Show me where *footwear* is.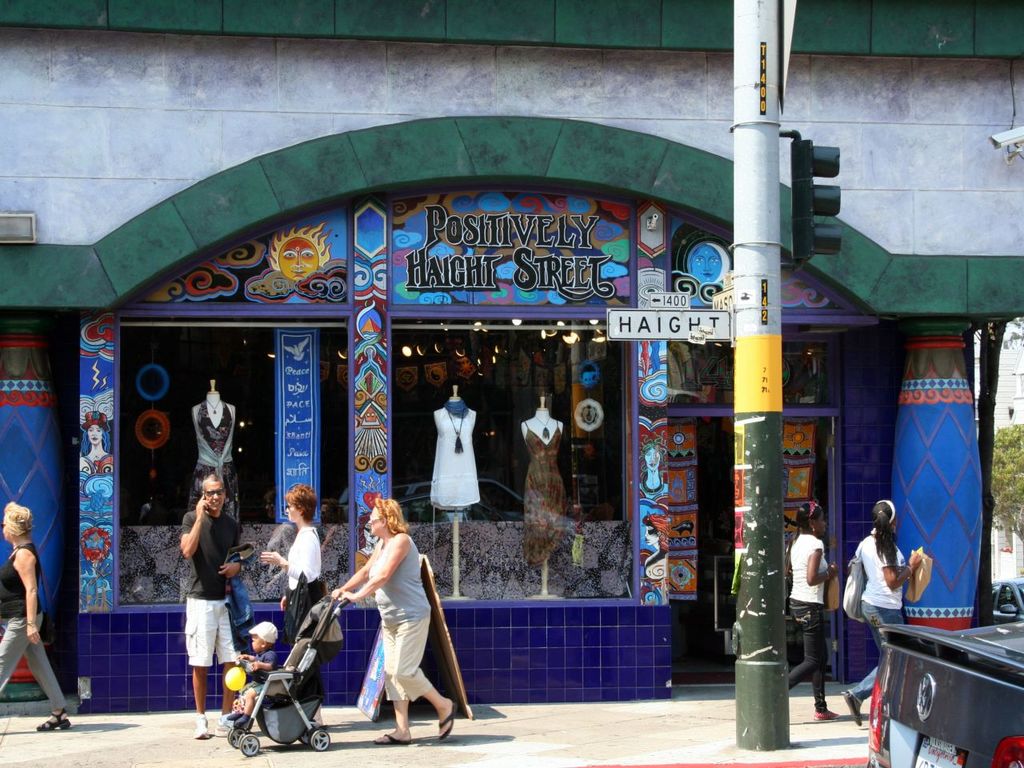
*footwear* is at [196,718,210,740].
